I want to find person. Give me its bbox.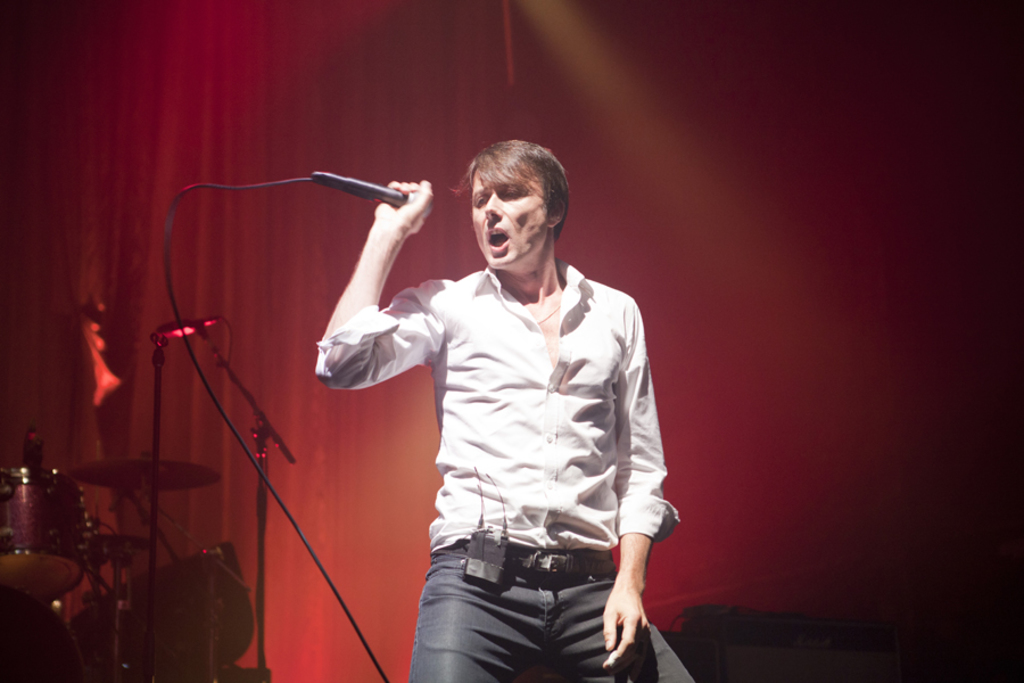
box=[279, 115, 672, 682].
